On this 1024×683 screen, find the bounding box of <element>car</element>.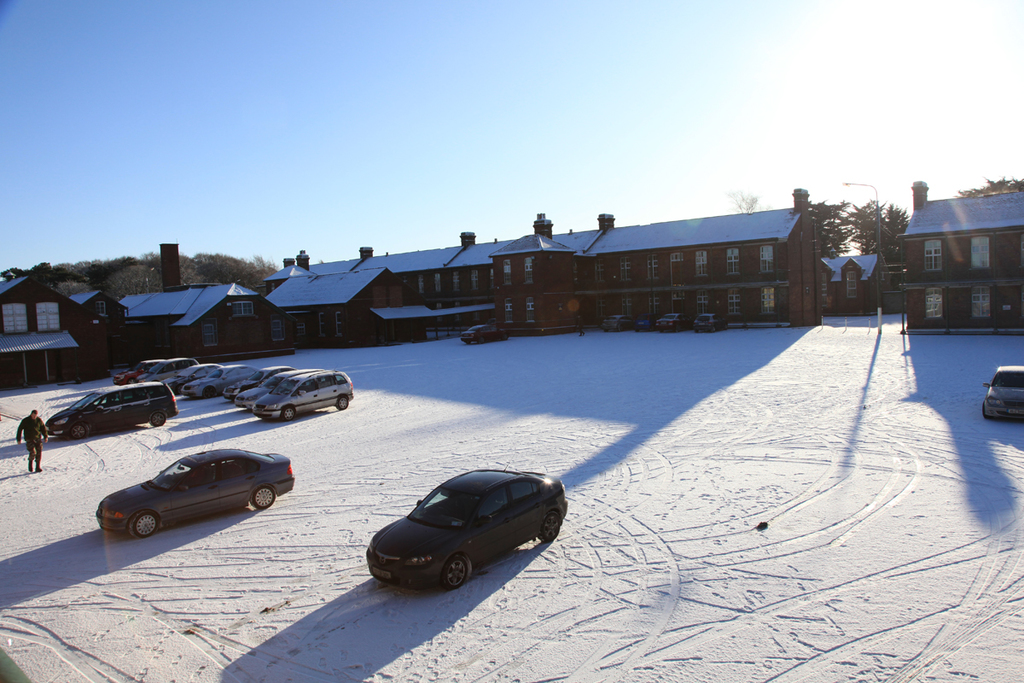
Bounding box: [left=455, top=324, right=507, bottom=347].
